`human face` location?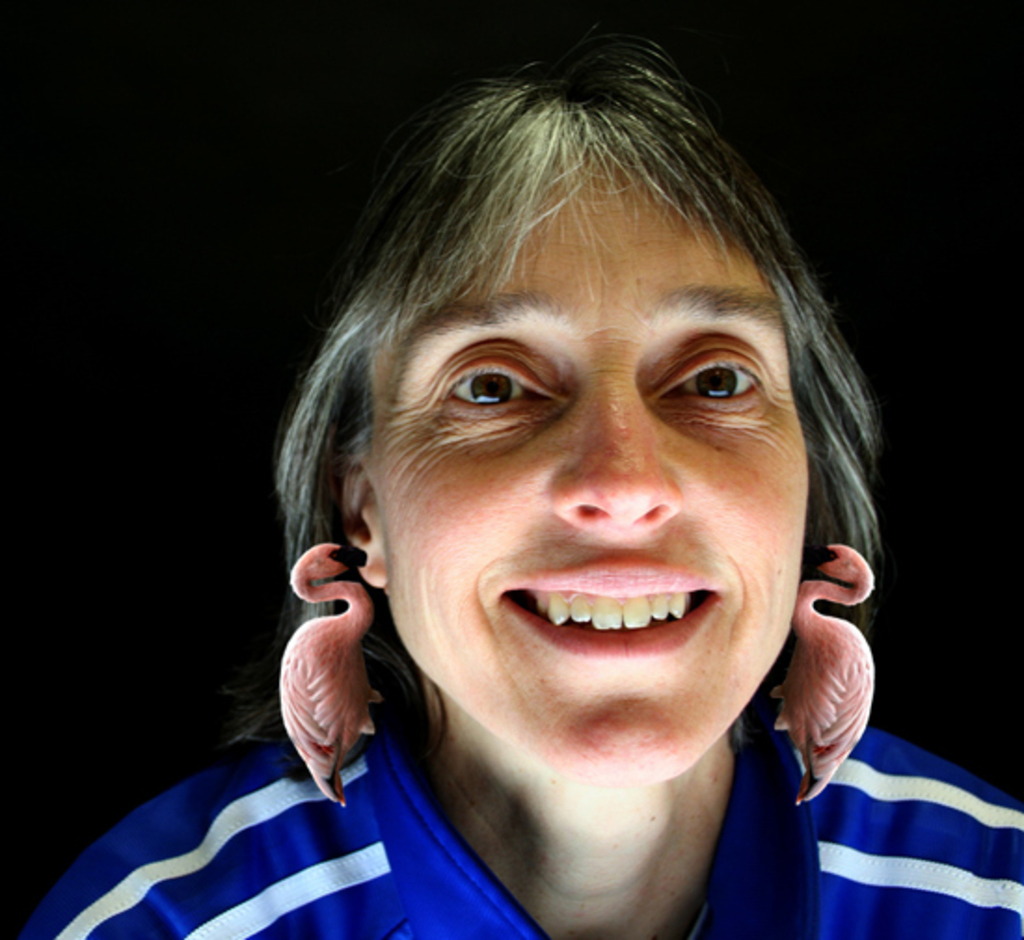
359:154:804:782
